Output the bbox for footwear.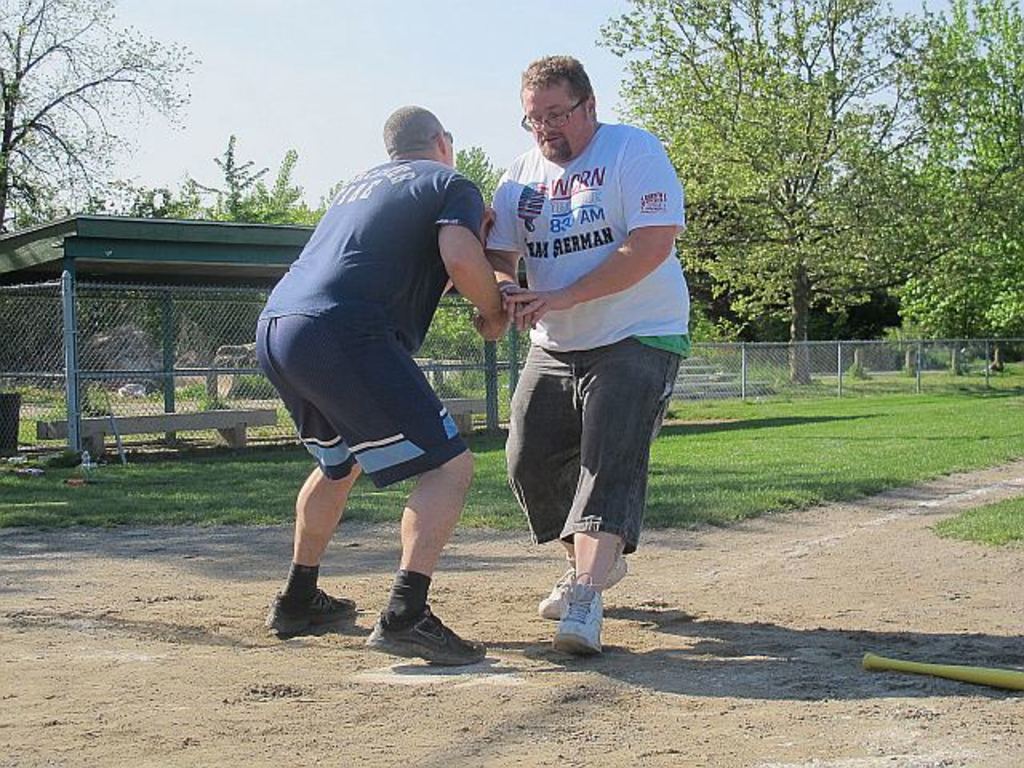
[left=555, top=586, right=600, bottom=656].
